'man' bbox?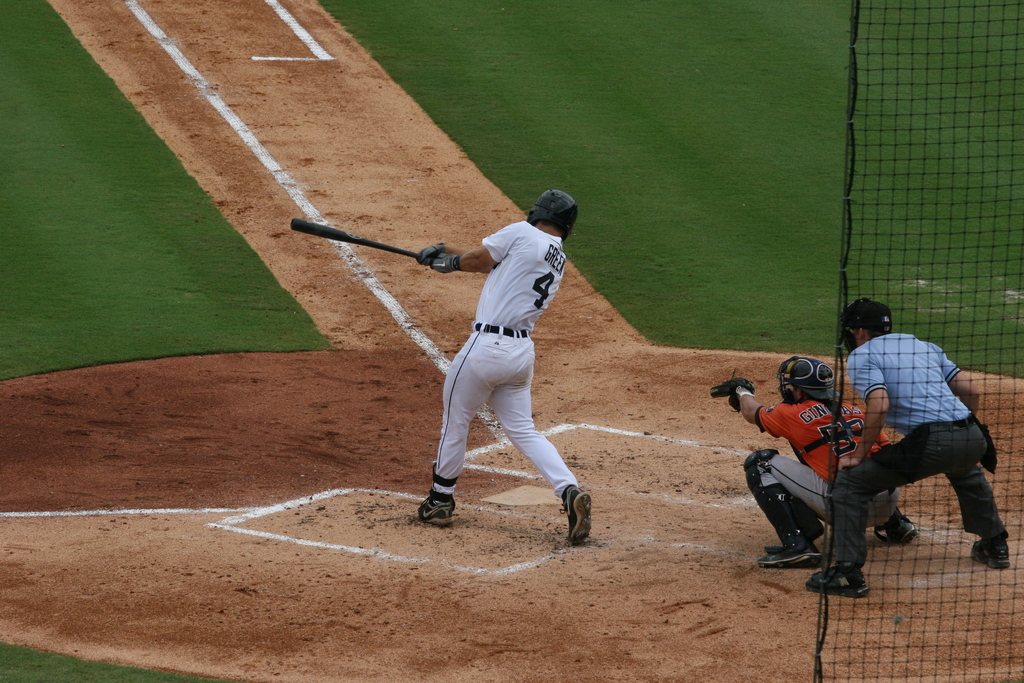
left=814, top=286, right=1000, bottom=595
